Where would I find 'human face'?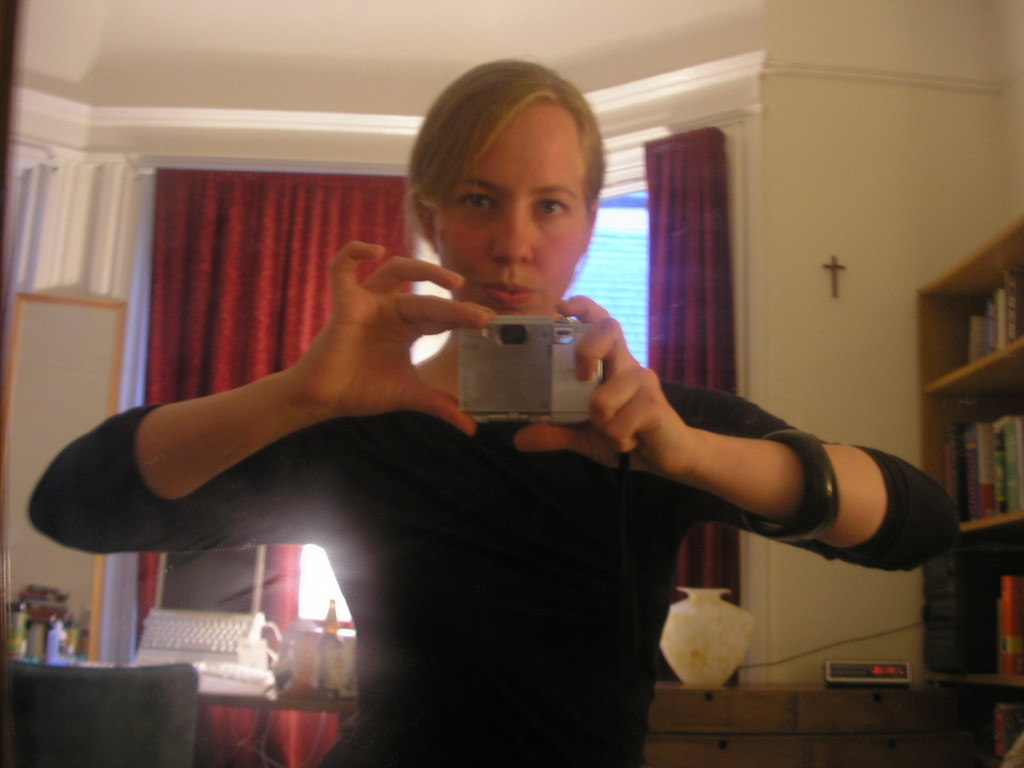
At {"left": 431, "top": 103, "right": 586, "bottom": 320}.
